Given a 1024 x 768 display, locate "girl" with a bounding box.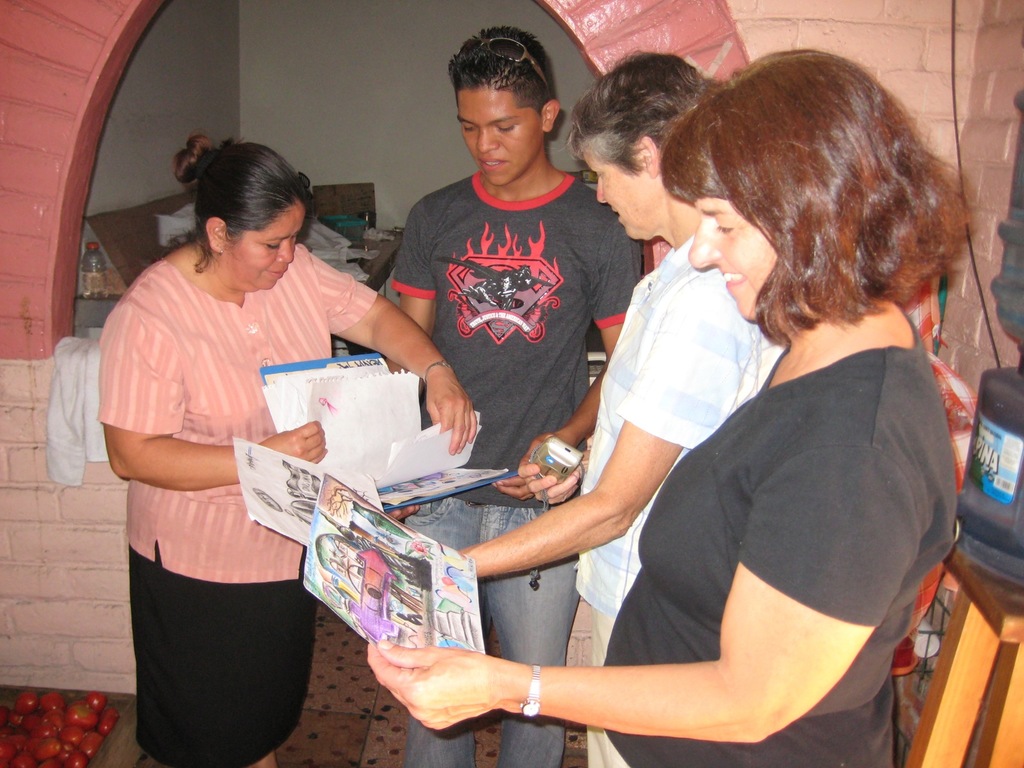
Located: bbox=(96, 130, 476, 765).
